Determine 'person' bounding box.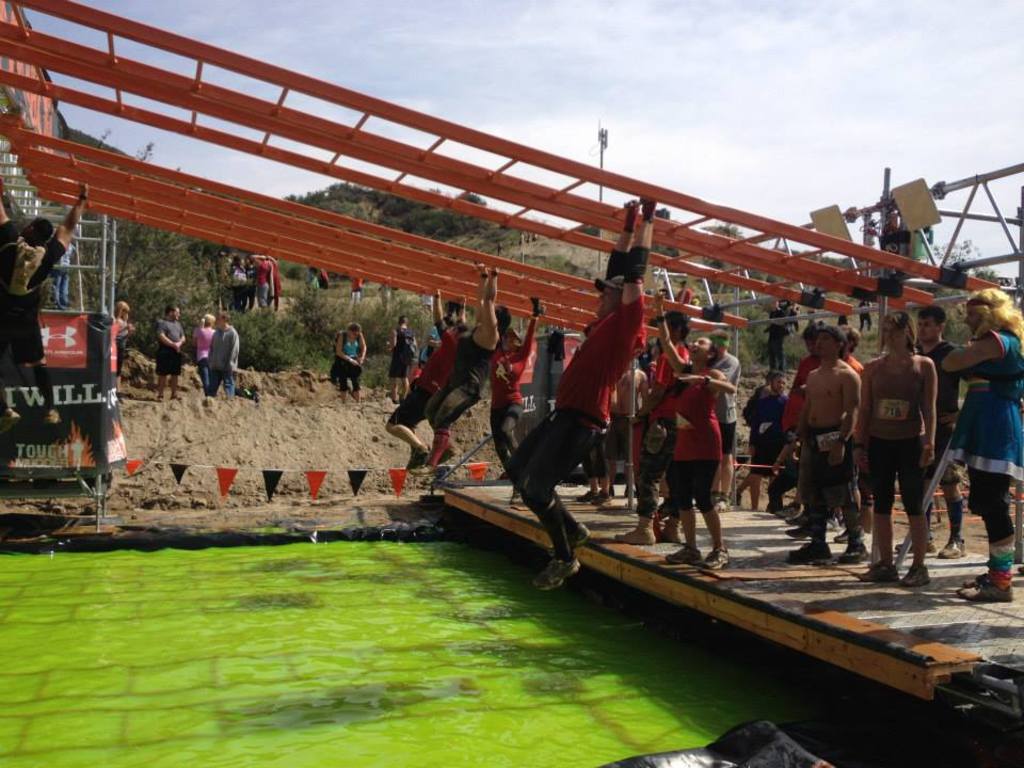
Determined: bbox=[306, 256, 334, 302].
